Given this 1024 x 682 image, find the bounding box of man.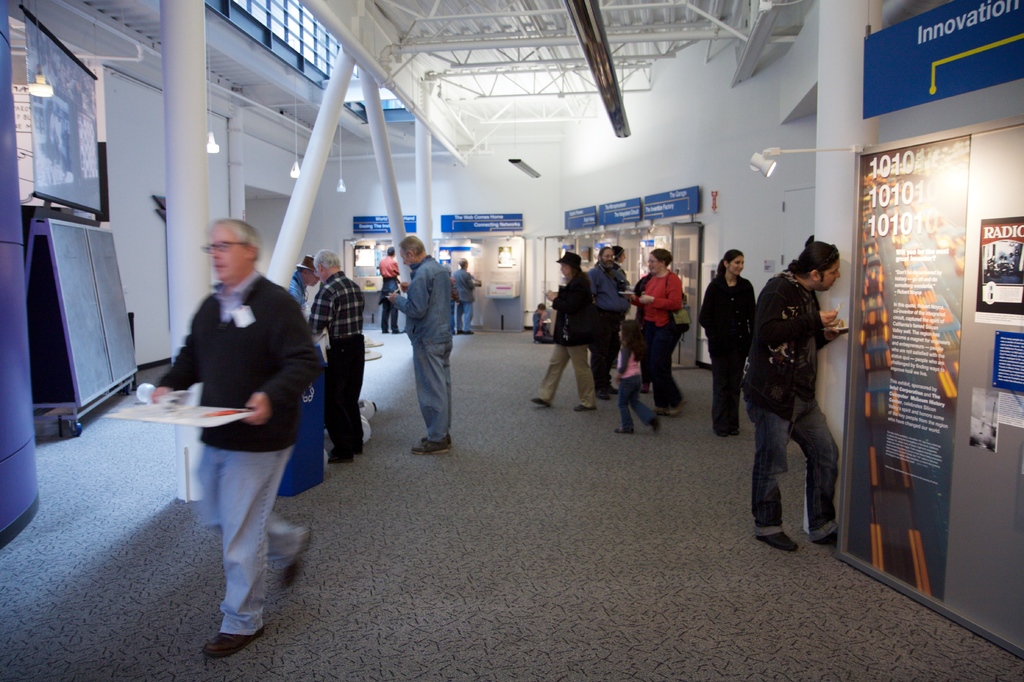
(289, 255, 320, 318).
